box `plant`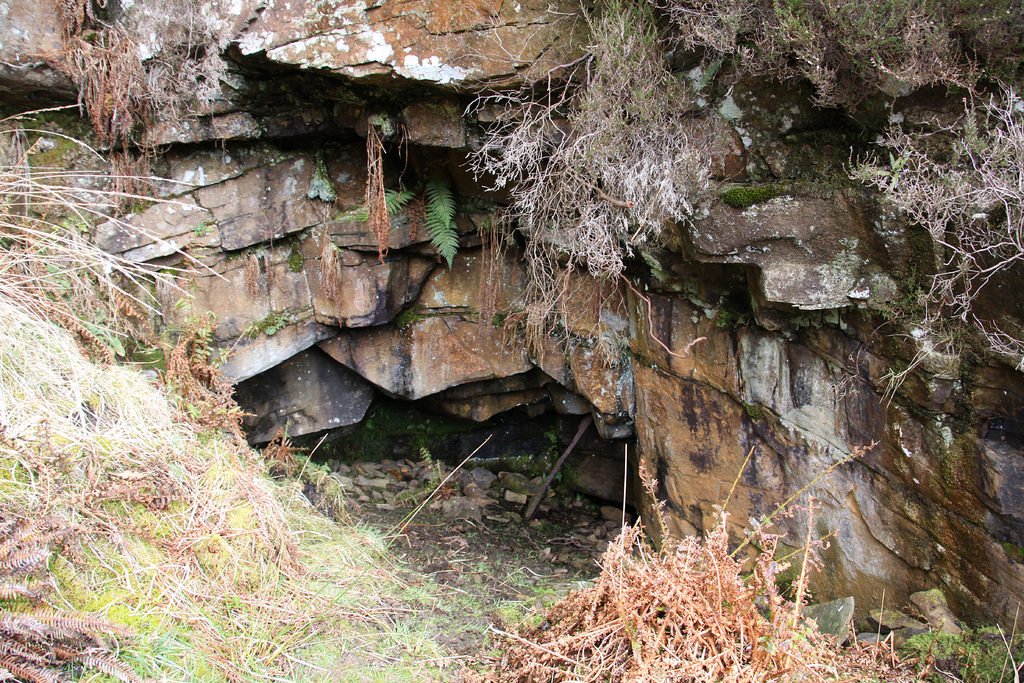
(left=428, top=0, right=806, bottom=397)
